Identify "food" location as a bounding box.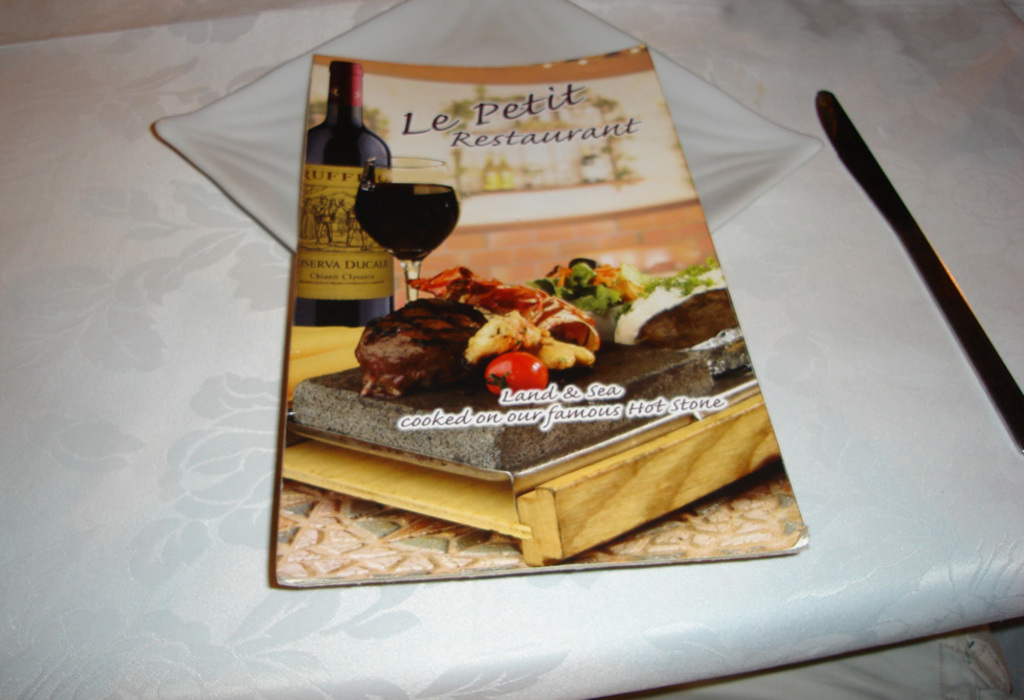
bbox=(617, 254, 738, 352).
